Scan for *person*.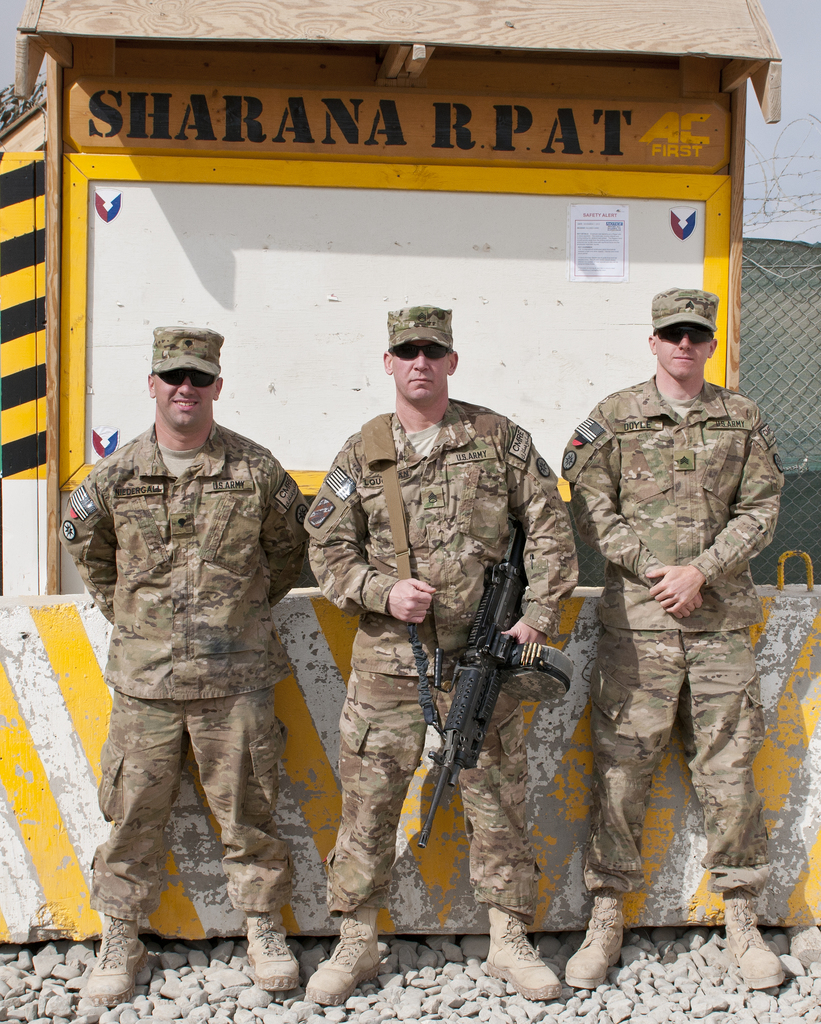
Scan result: <bbox>300, 301, 580, 1008</bbox>.
